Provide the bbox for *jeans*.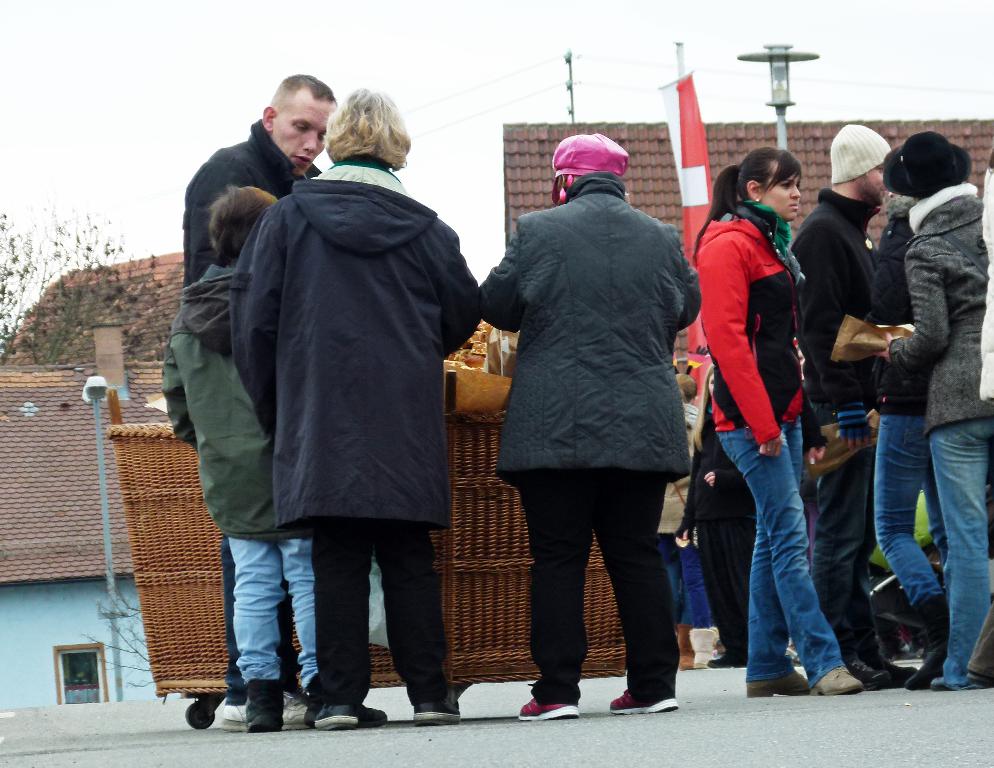
box(231, 539, 314, 682).
